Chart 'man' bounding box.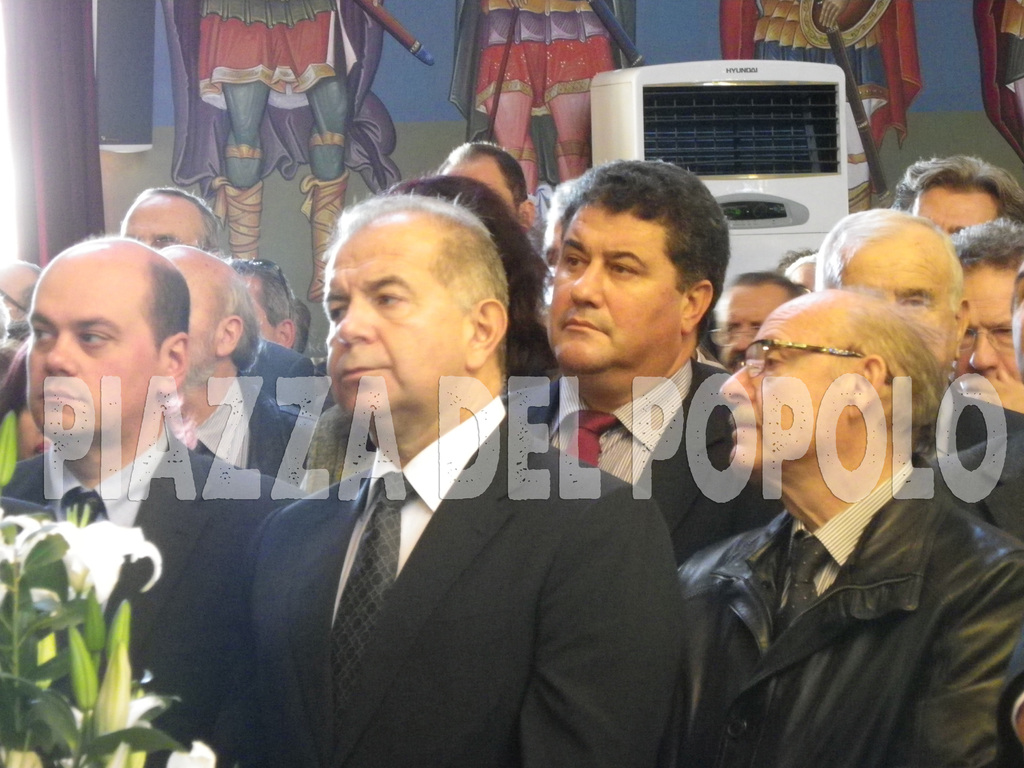
Charted: 972/0/1023/170.
